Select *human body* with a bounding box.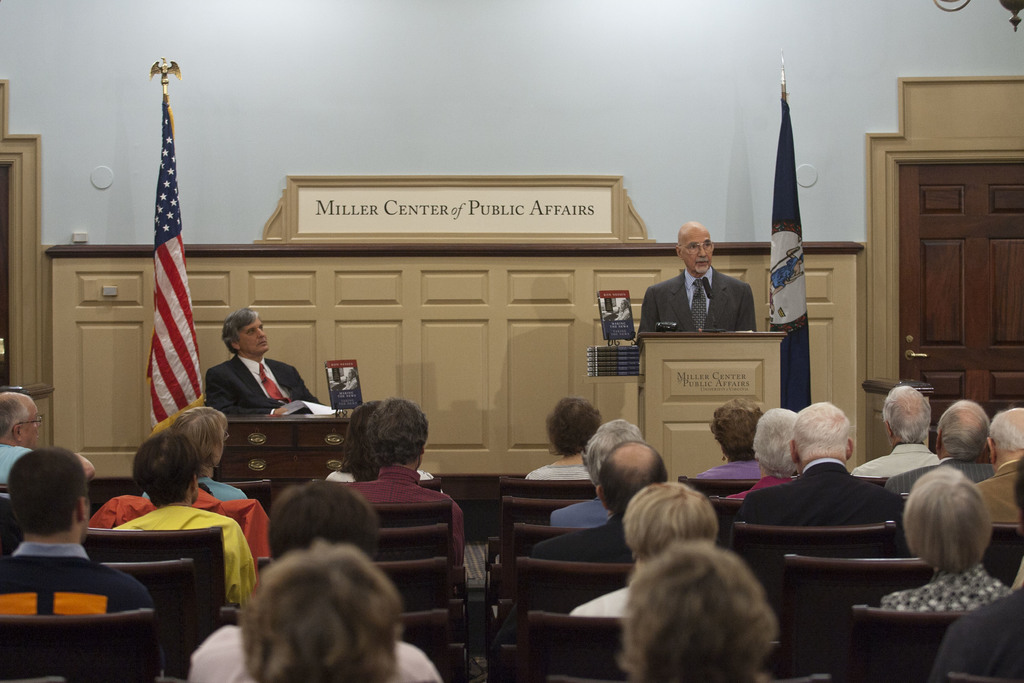
742,403,909,548.
